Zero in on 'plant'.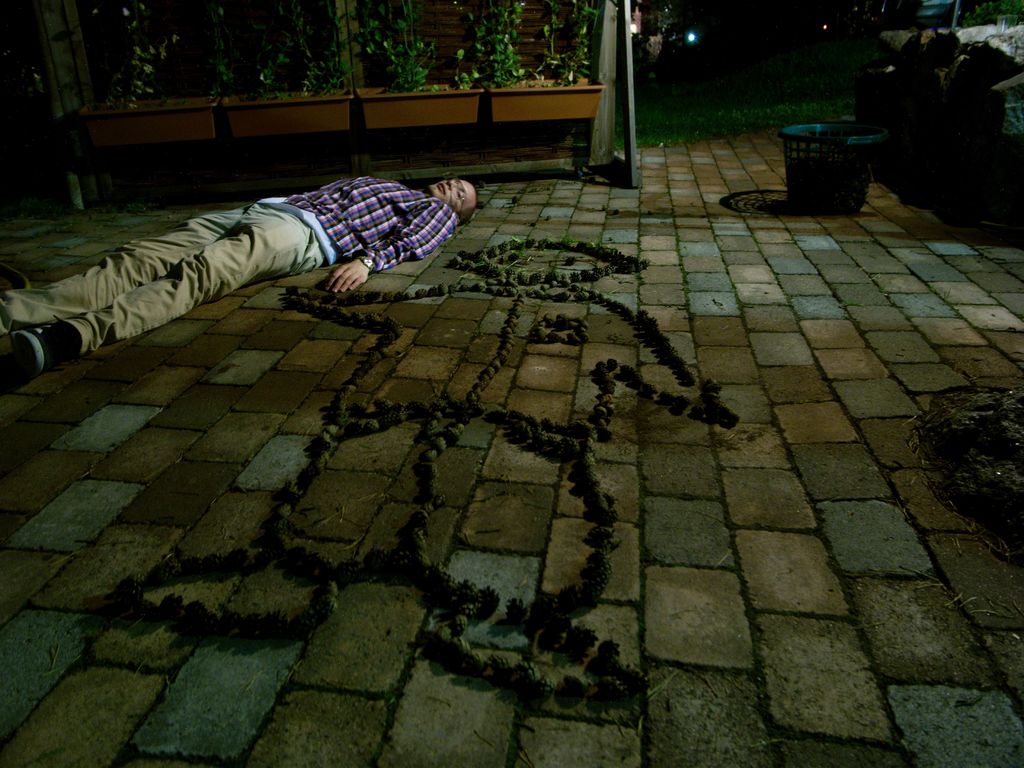
Zeroed in: [356,0,446,104].
